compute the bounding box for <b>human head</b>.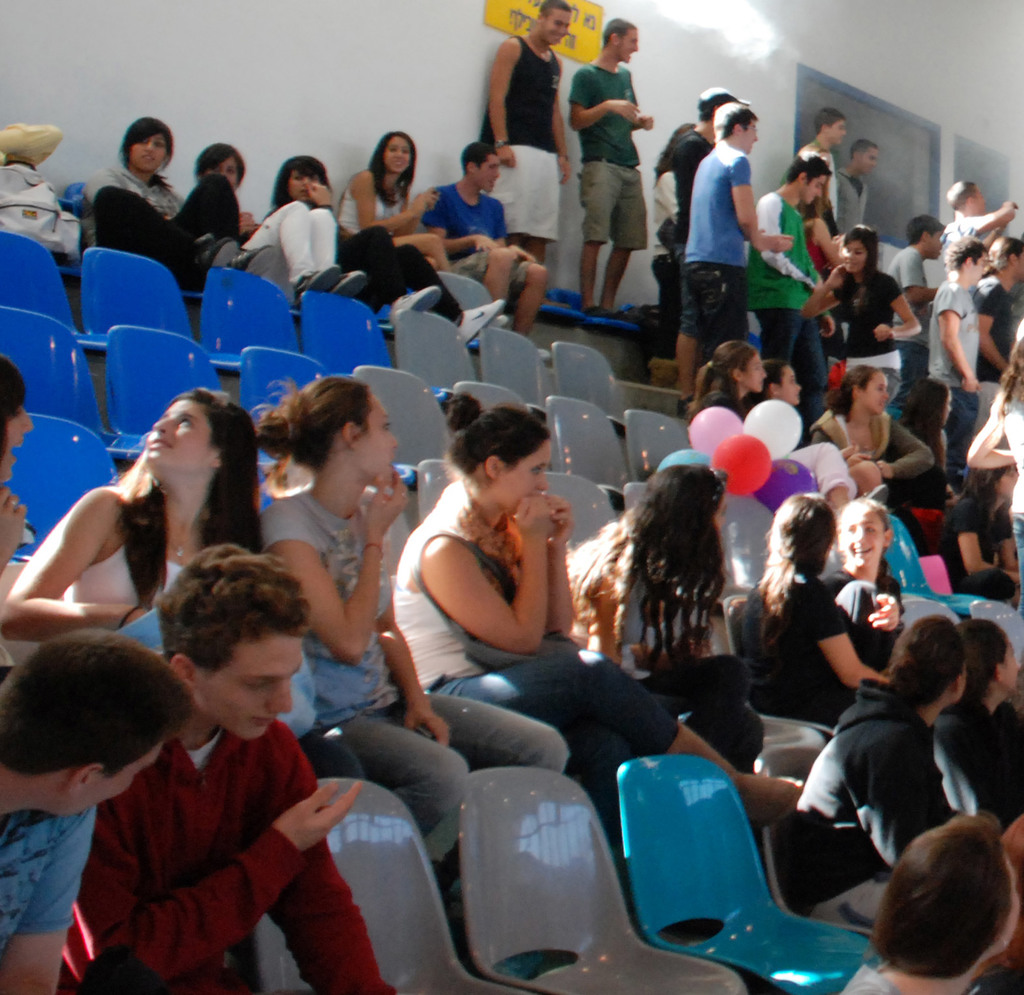
{"left": 911, "top": 213, "right": 944, "bottom": 259}.
